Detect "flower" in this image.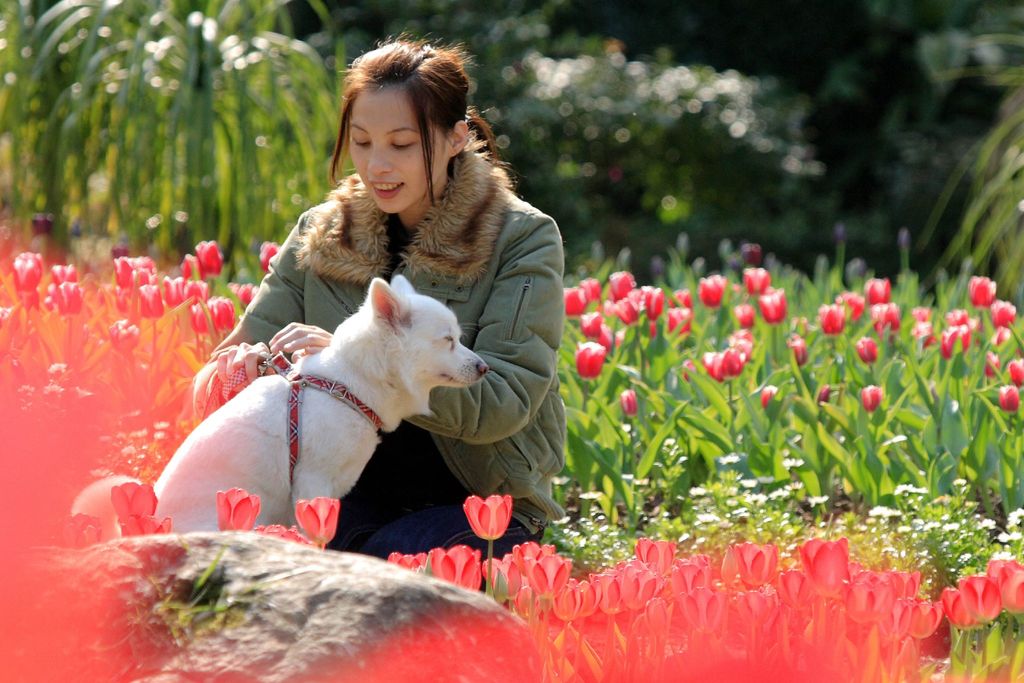
Detection: box(216, 488, 263, 529).
